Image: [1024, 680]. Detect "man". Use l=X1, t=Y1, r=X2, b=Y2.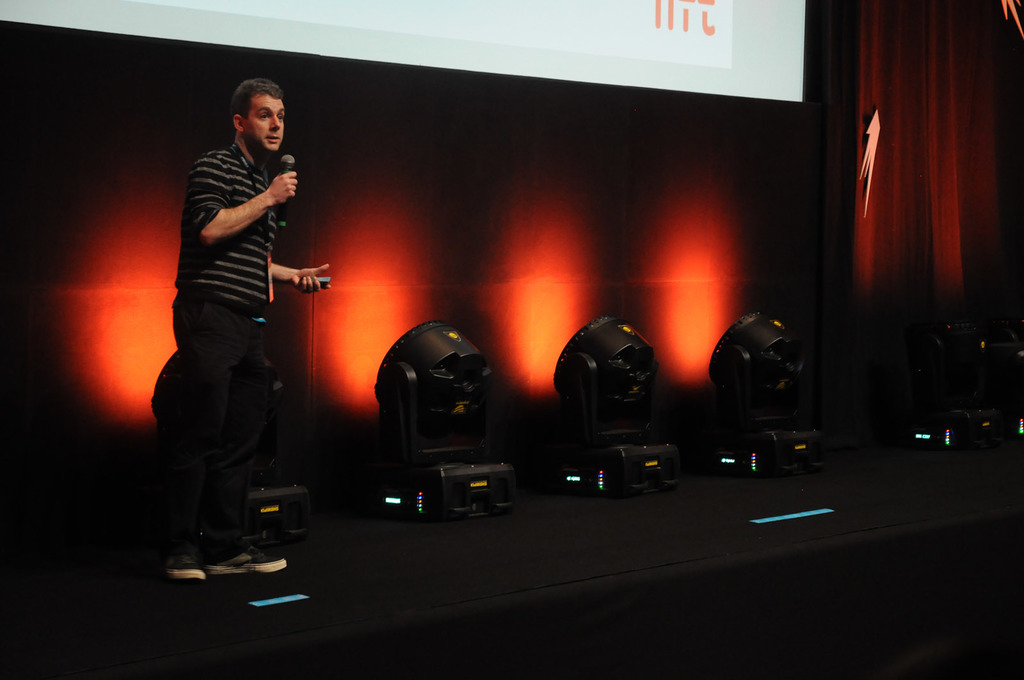
l=142, t=86, r=309, b=557.
